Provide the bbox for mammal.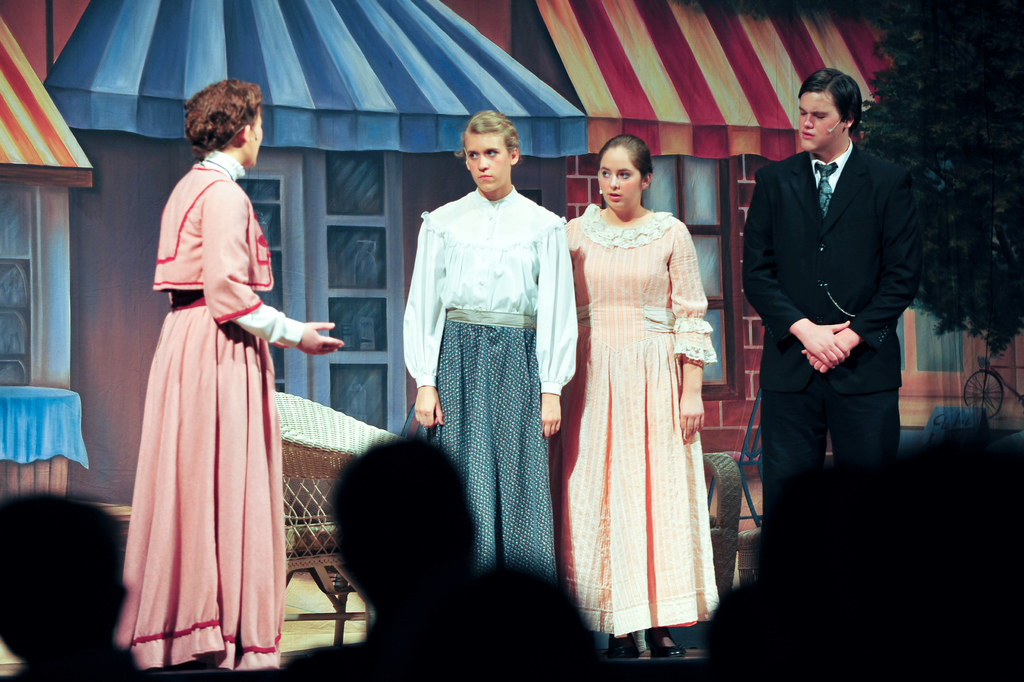
<bbox>0, 486, 161, 681</bbox>.
